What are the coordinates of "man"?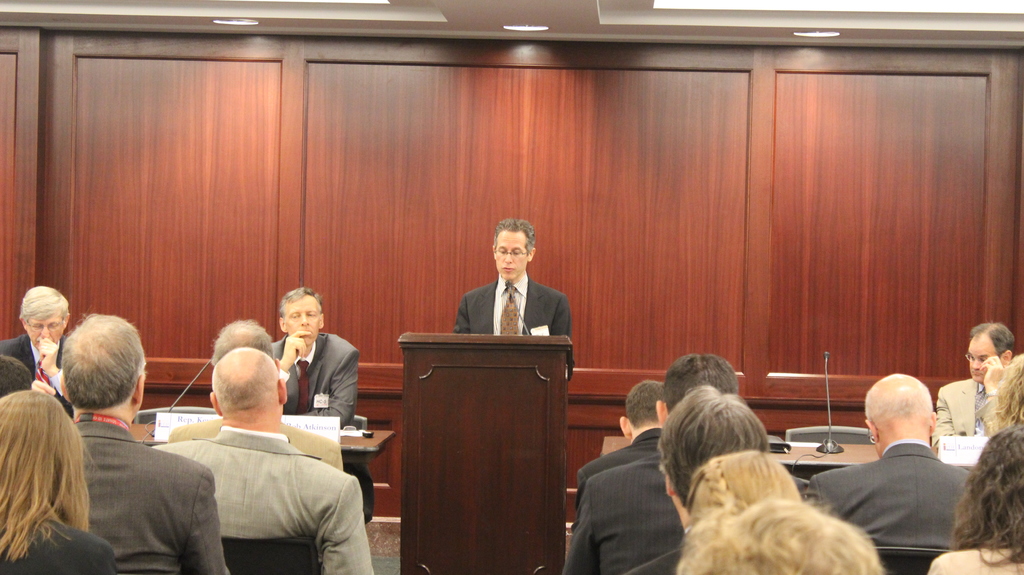
<bbox>929, 318, 1018, 443</bbox>.
